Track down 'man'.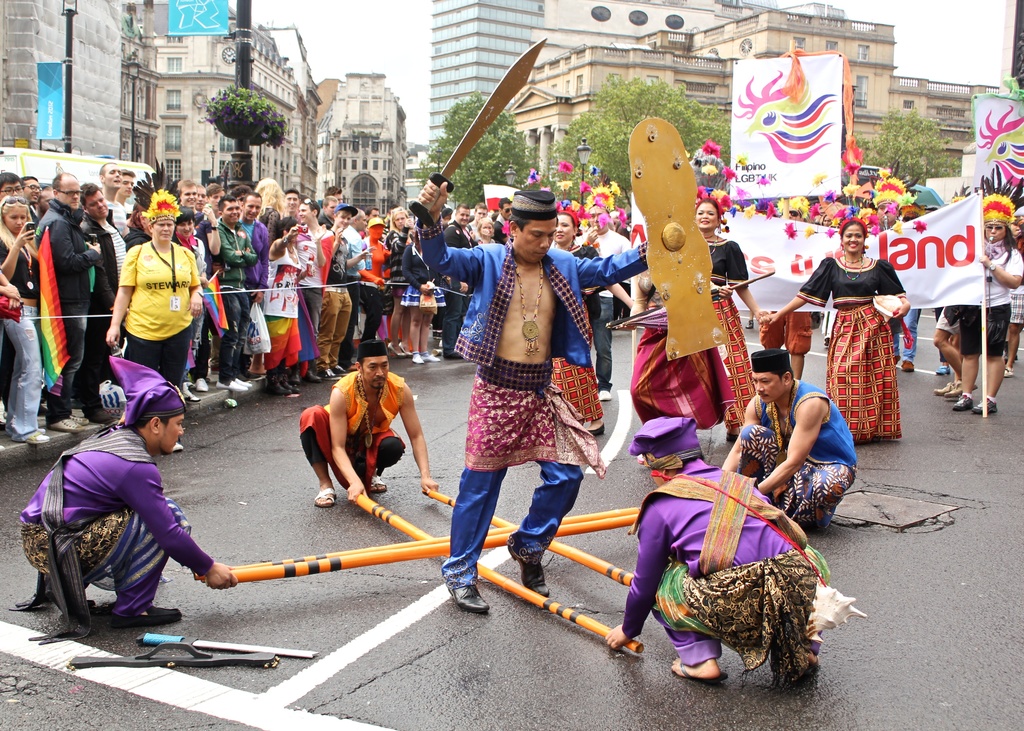
Tracked to l=415, t=174, r=648, b=616.
